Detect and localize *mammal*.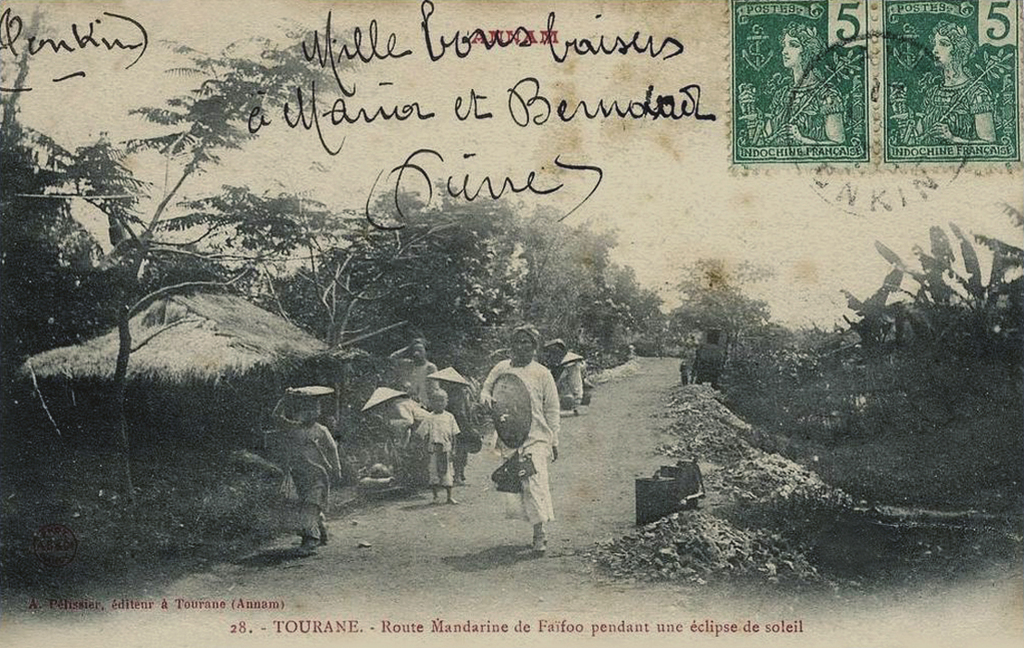
Localized at [485, 346, 571, 548].
